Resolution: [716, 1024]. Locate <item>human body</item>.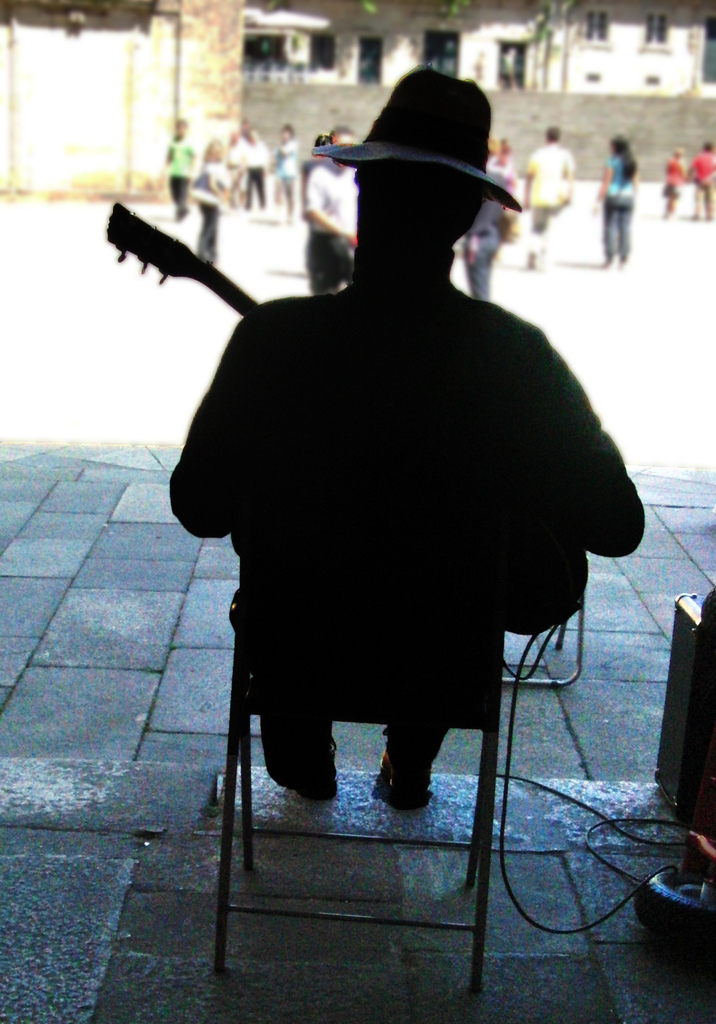
Rect(303, 158, 361, 287).
